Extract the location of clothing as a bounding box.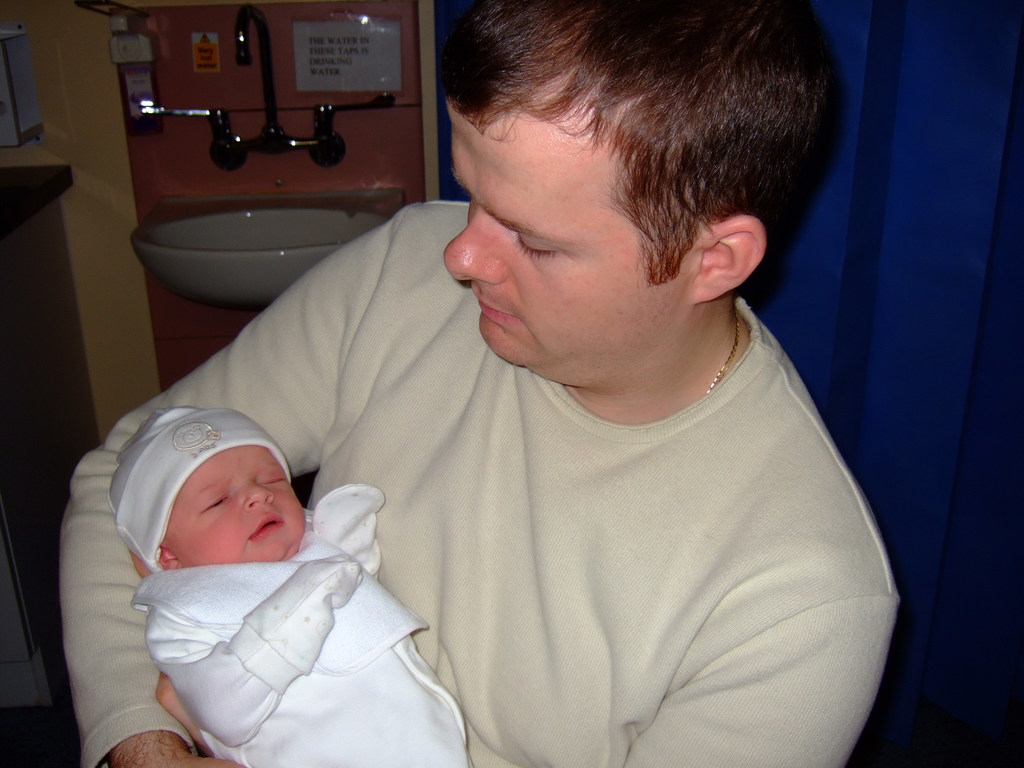
bbox=[61, 200, 900, 767].
